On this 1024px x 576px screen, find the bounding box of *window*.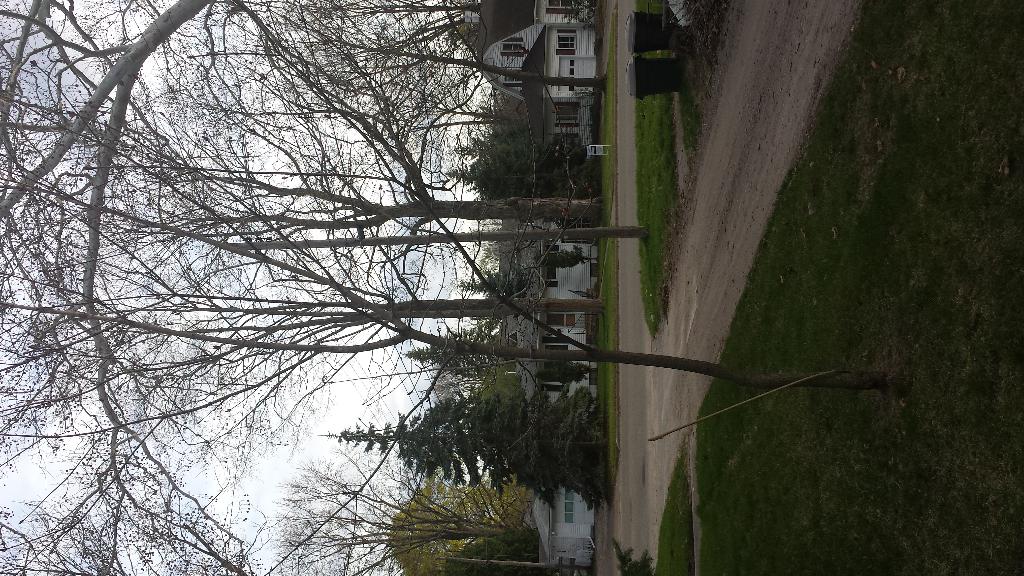
Bounding box: bbox=[546, 244, 561, 254].
